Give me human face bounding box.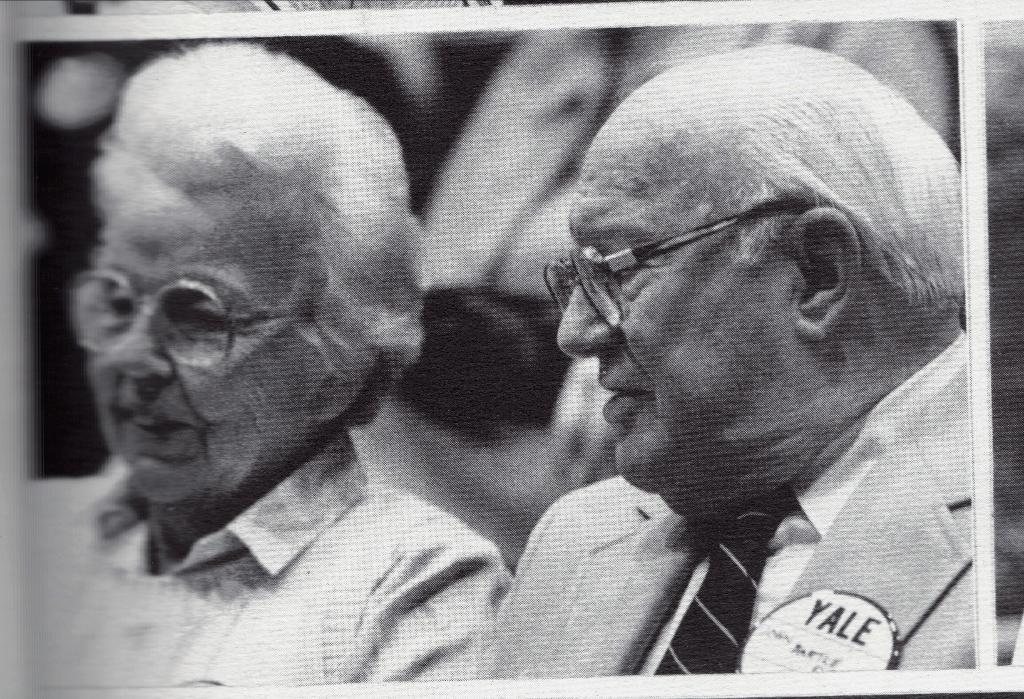
region(75, 176, 318, 504).
